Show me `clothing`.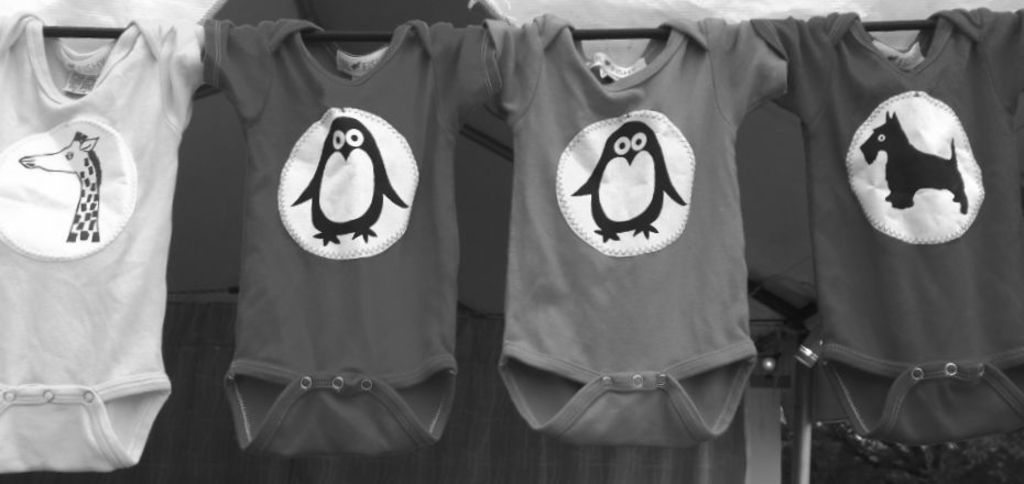
`clothing` is here: region(0, 0, 205, 483).
